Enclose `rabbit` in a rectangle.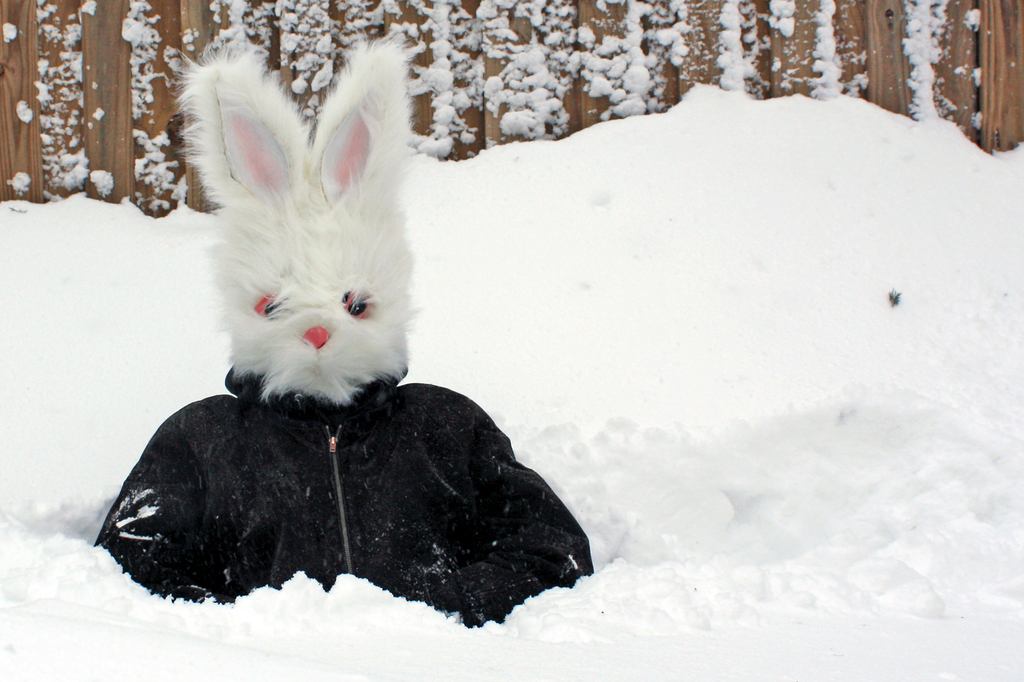
[left=169, top=38, right=428, bottom=414].
